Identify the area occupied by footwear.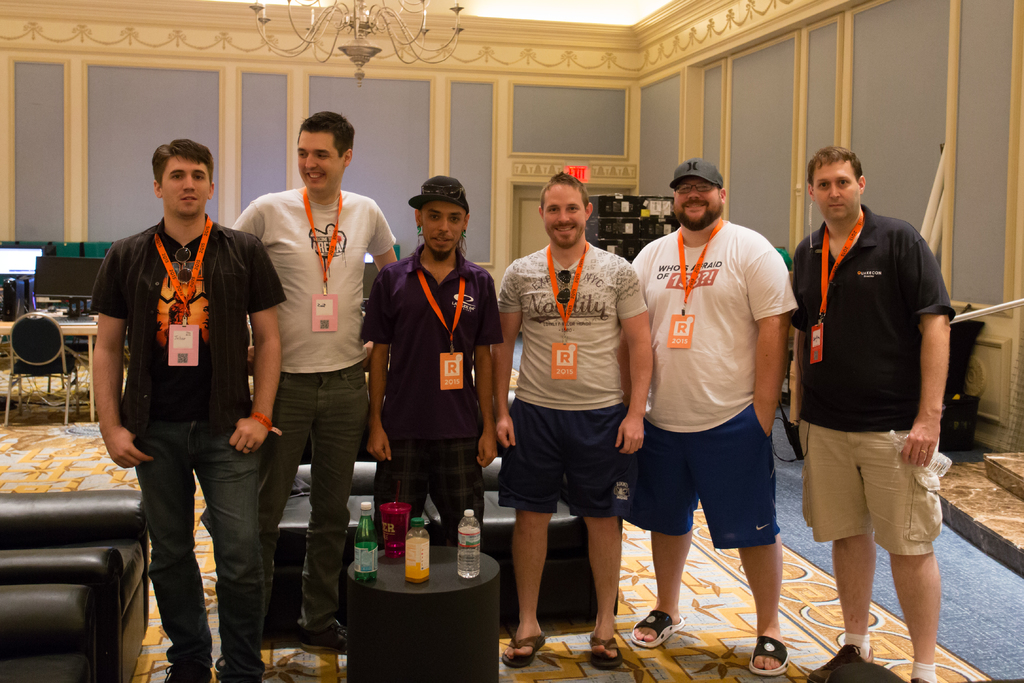
Area: region(628, 611, 683, 648).
